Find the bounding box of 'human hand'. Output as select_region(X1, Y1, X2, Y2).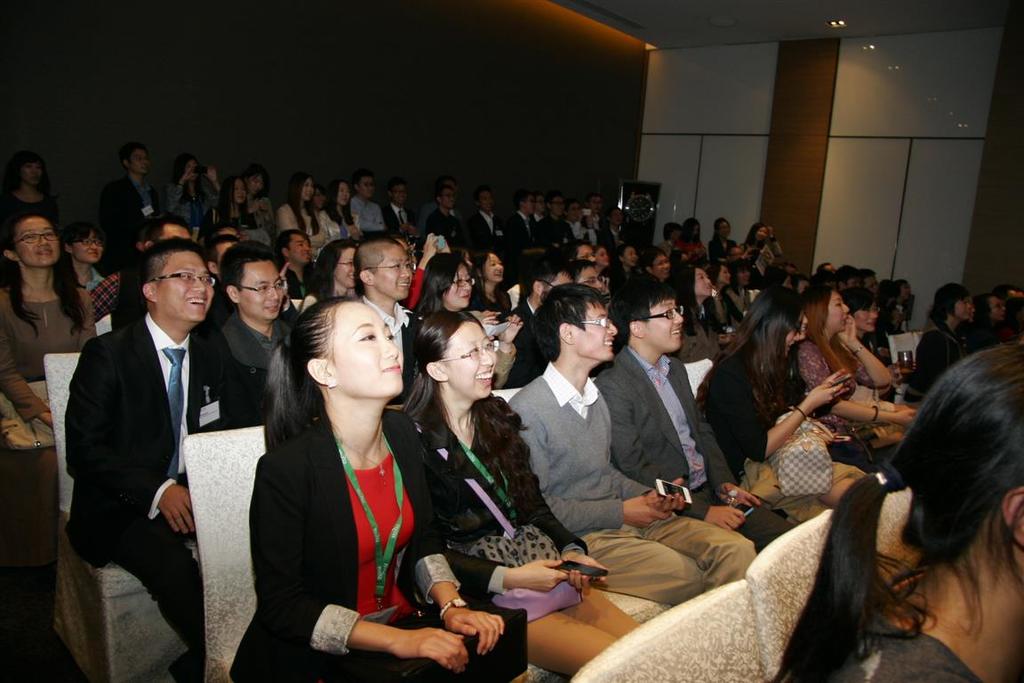
select_region(252, 197, 263, 213).
